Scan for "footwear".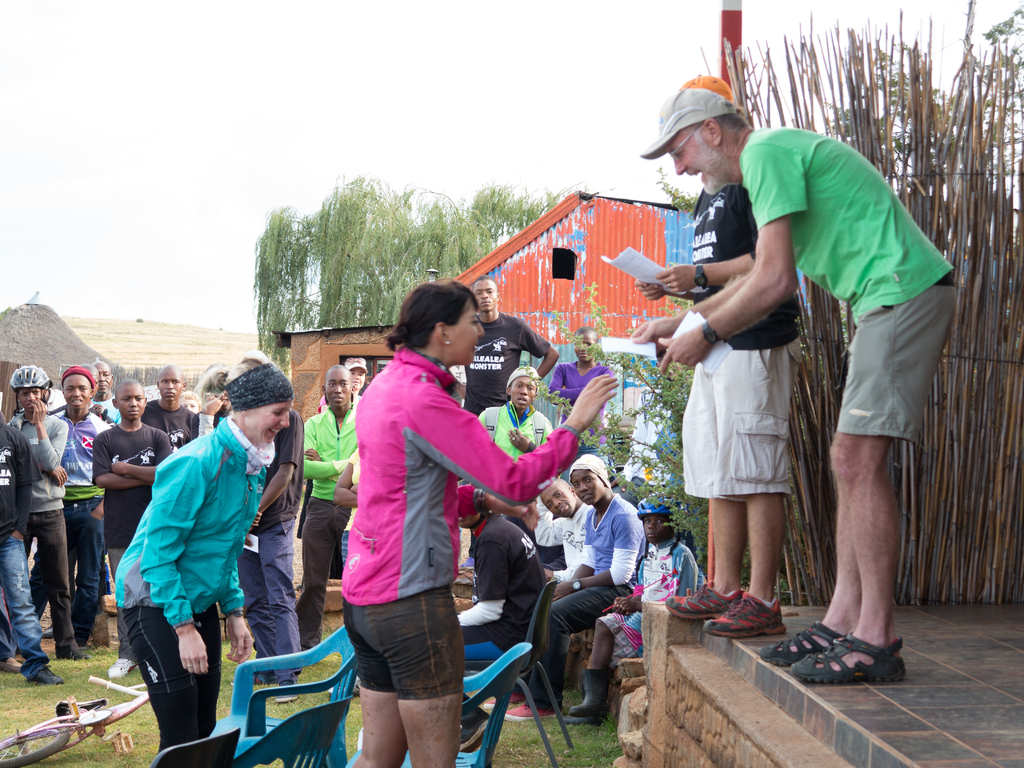
Scan result: locate(0, 658, 24, 673).
